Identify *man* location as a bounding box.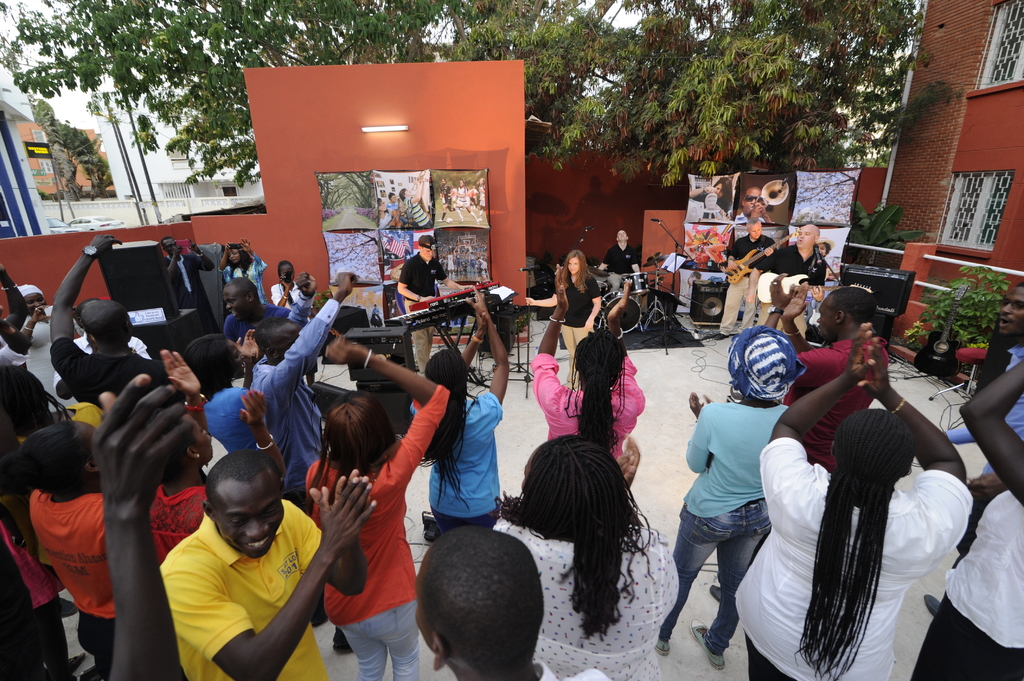
(735, 187, 774, 224).
